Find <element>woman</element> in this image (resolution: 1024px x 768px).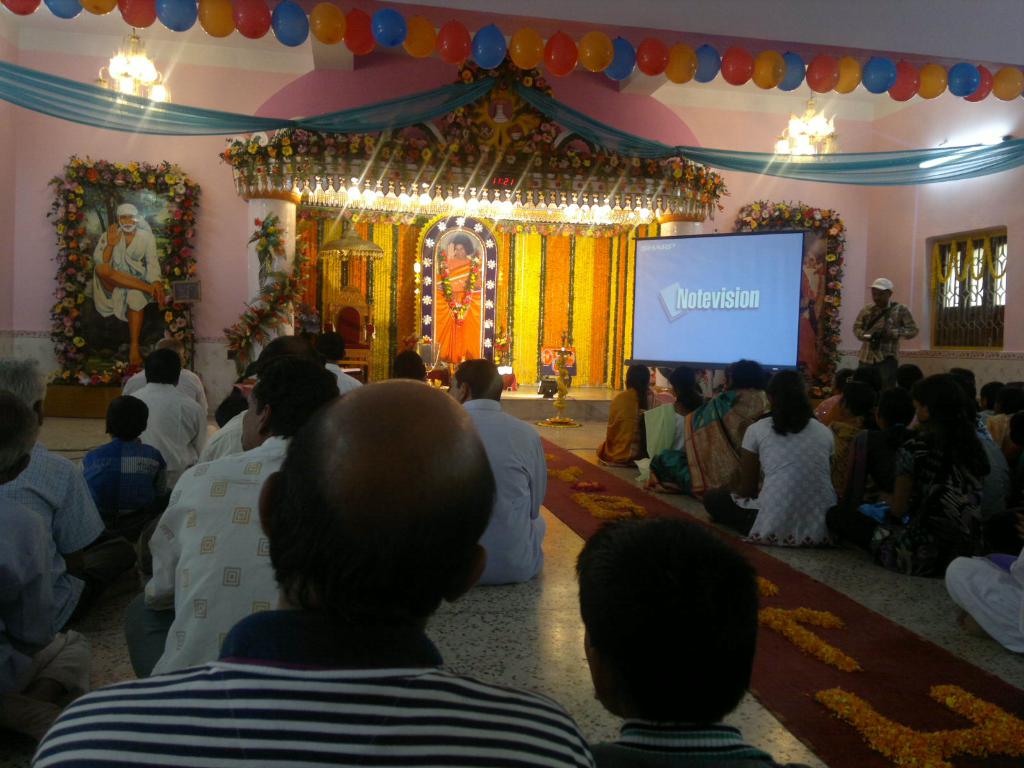
locate(703, 368, 837, 547).
